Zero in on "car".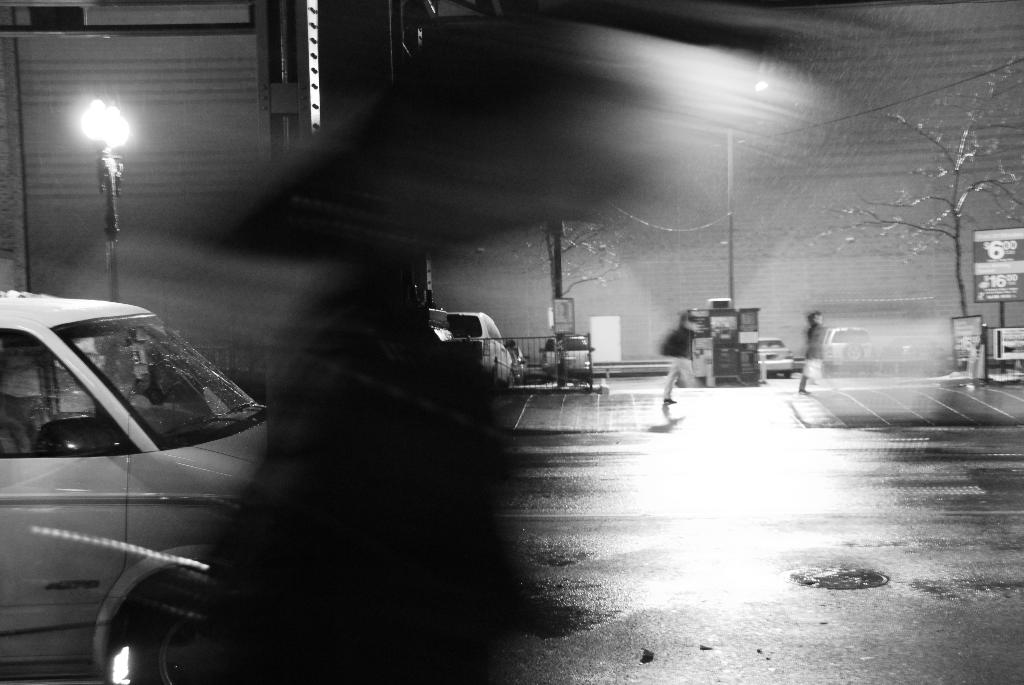
Zeroed in: box=[997, 322, 1023, 363].
